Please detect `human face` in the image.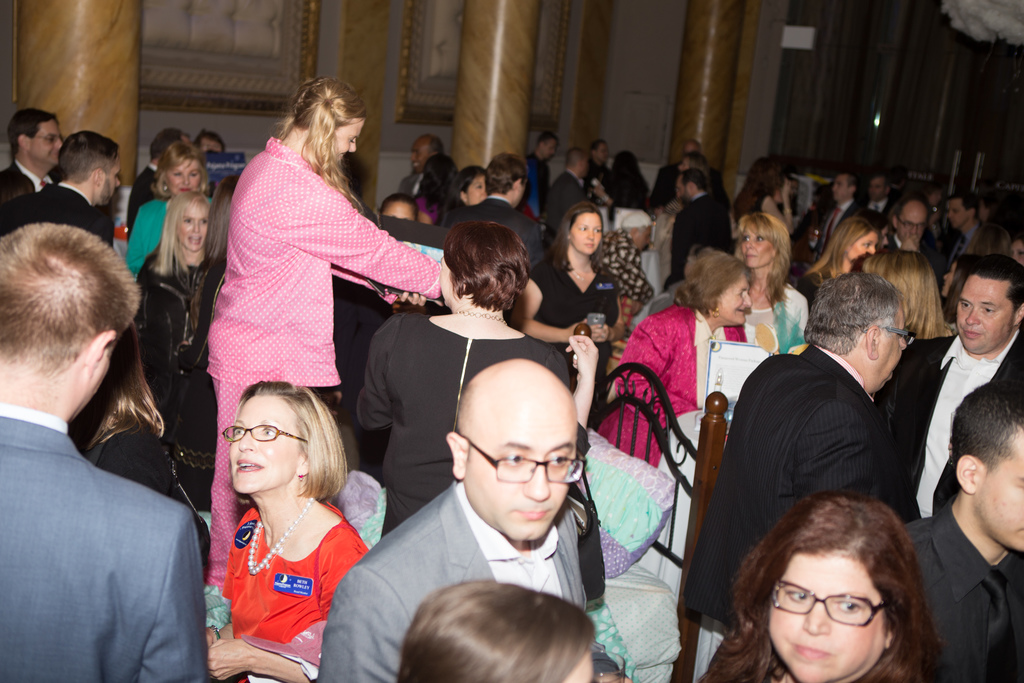
rect(29, 121, 67, 168).
